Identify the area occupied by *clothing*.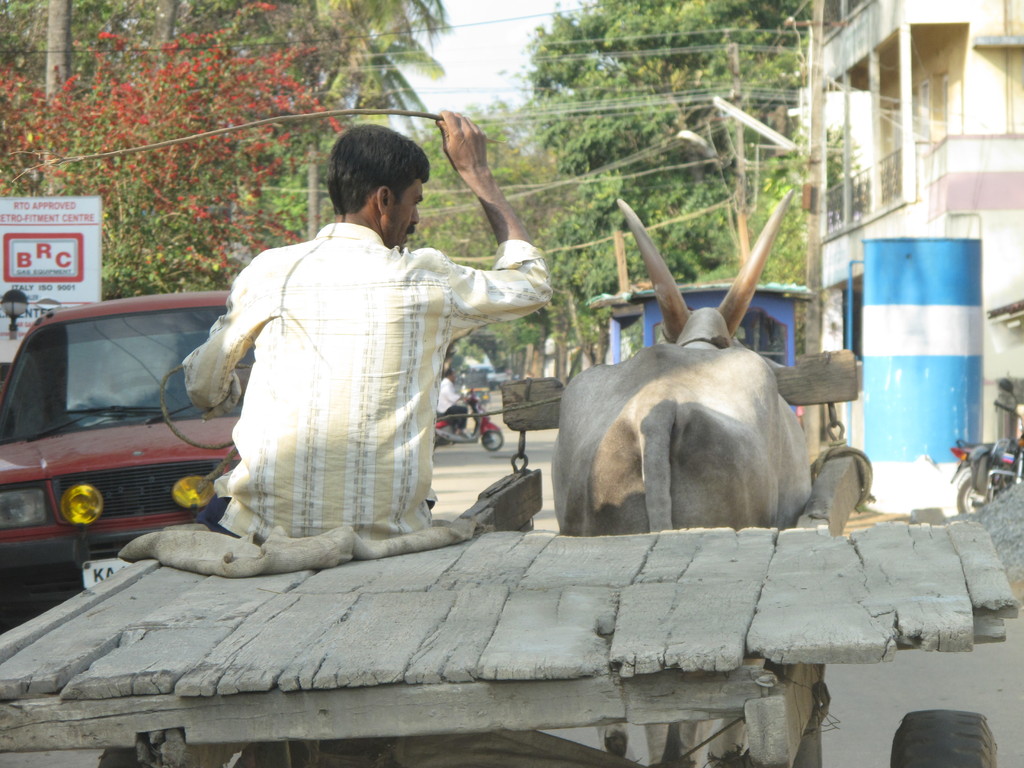
Area: x1=180, y1=172, x2=511, y2=586.
